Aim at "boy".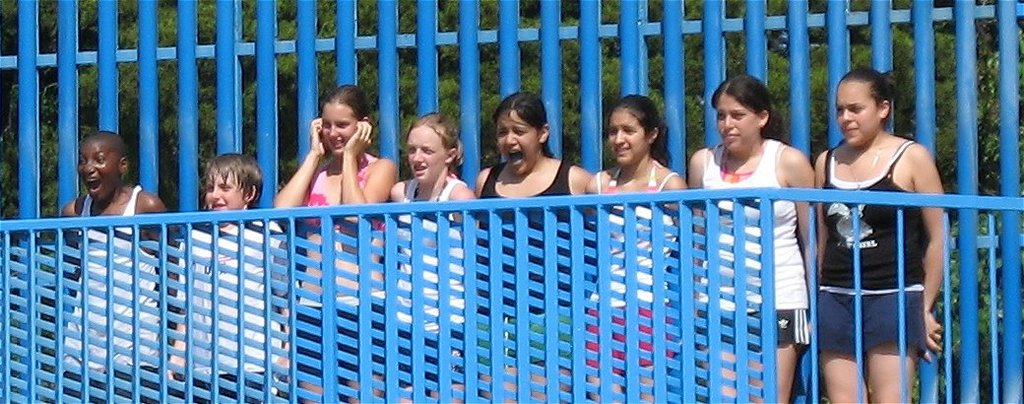
Aimed at 170:153:311:403.
